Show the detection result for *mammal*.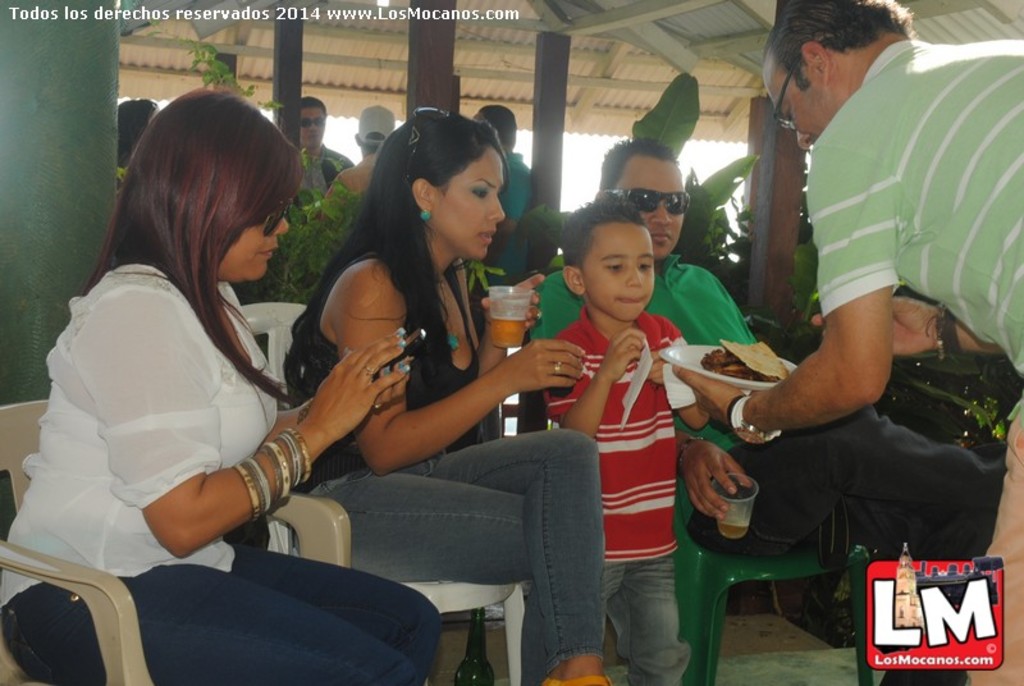
bbox(292, 92, 352, 198).
